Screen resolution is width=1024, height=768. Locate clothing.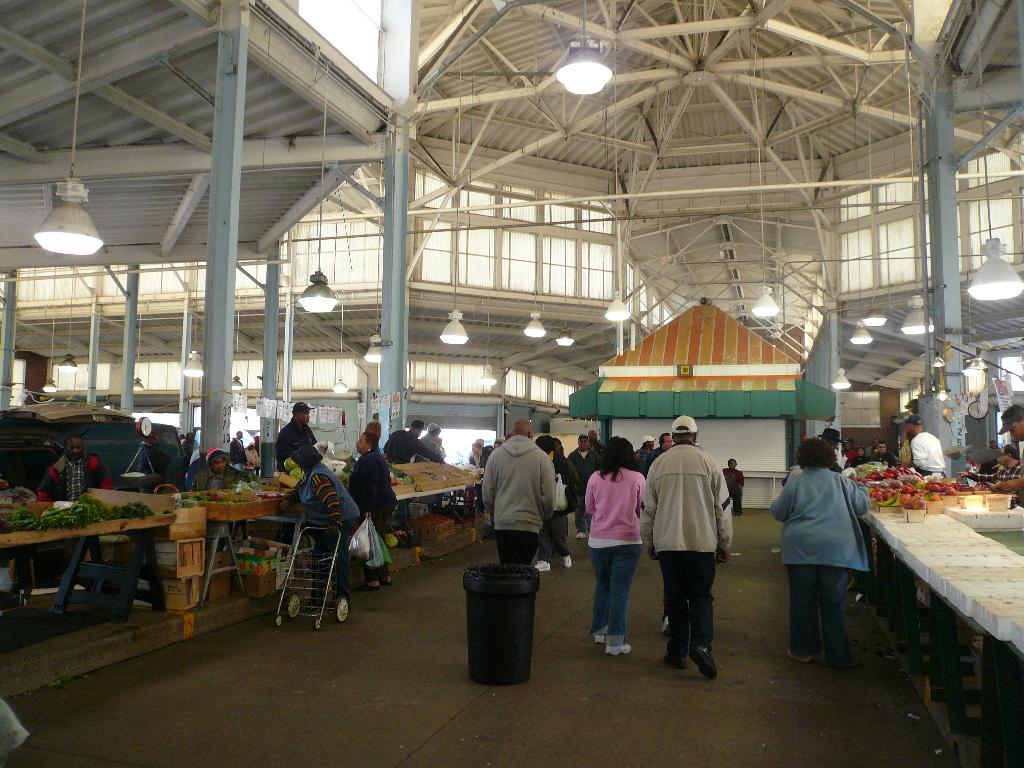
bbox=(189, 467, 242, 550).
